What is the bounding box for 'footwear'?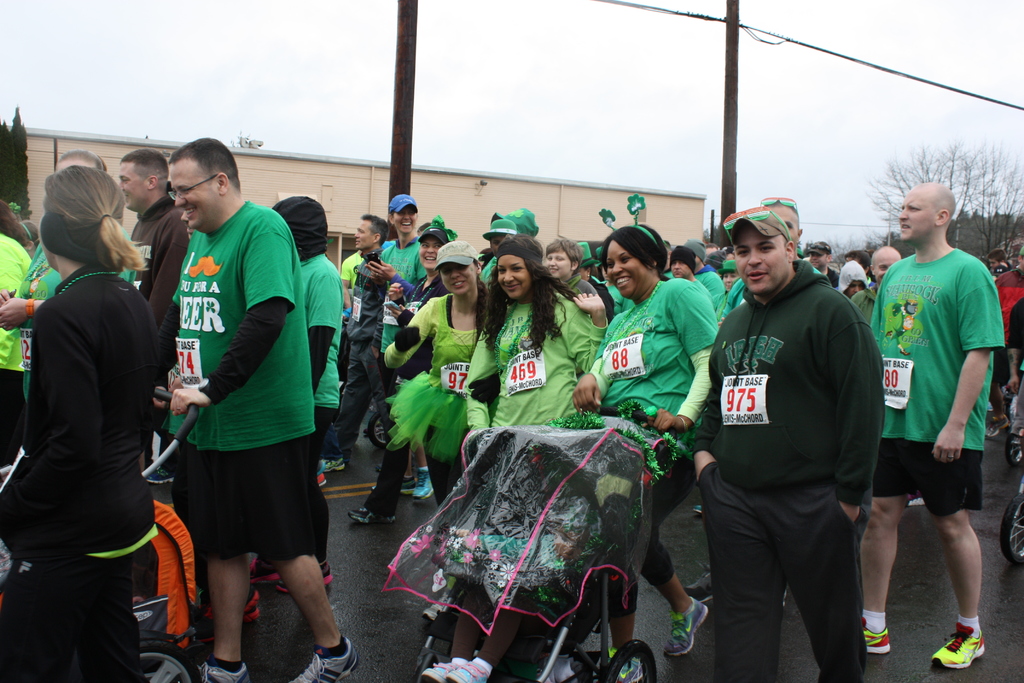
bbox=[861, 621, 892, 652].
